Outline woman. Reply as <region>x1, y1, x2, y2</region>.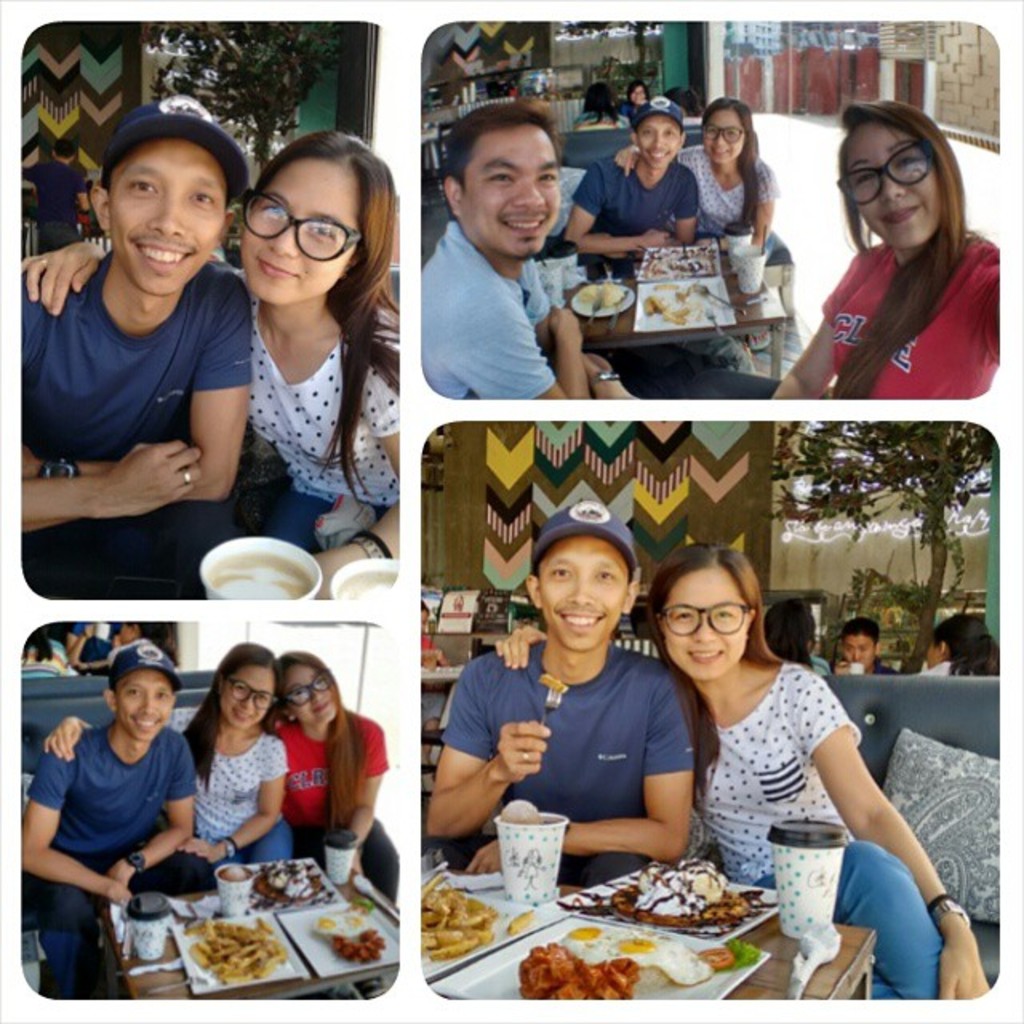
<region>618, 80, 653, 118</region>.
